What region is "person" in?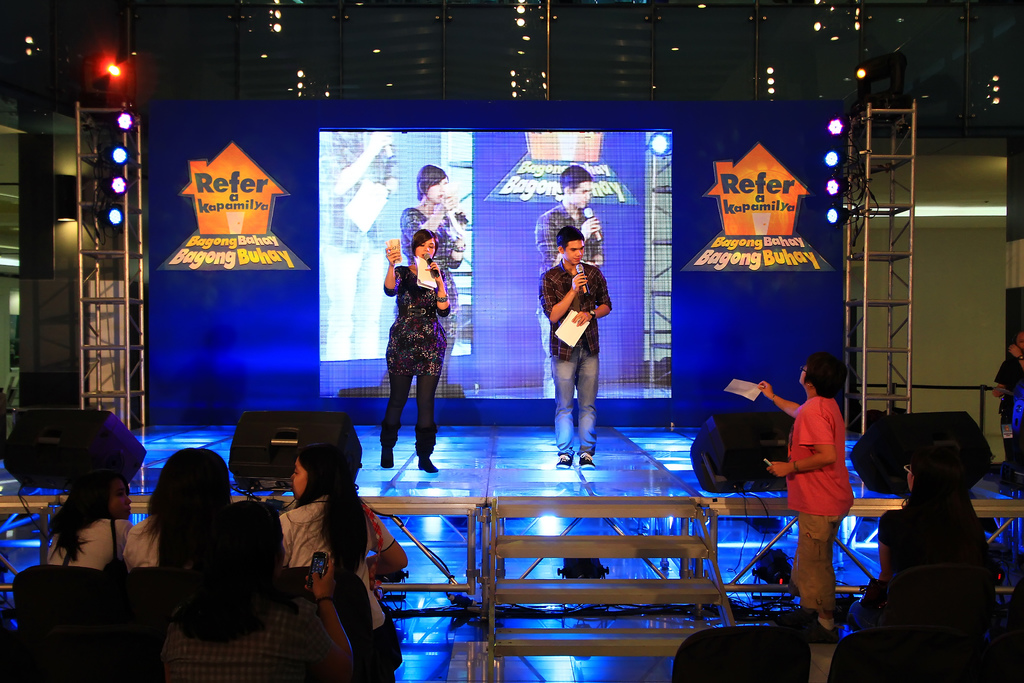
x1=889 y1=444 x2=973 y2=634.
